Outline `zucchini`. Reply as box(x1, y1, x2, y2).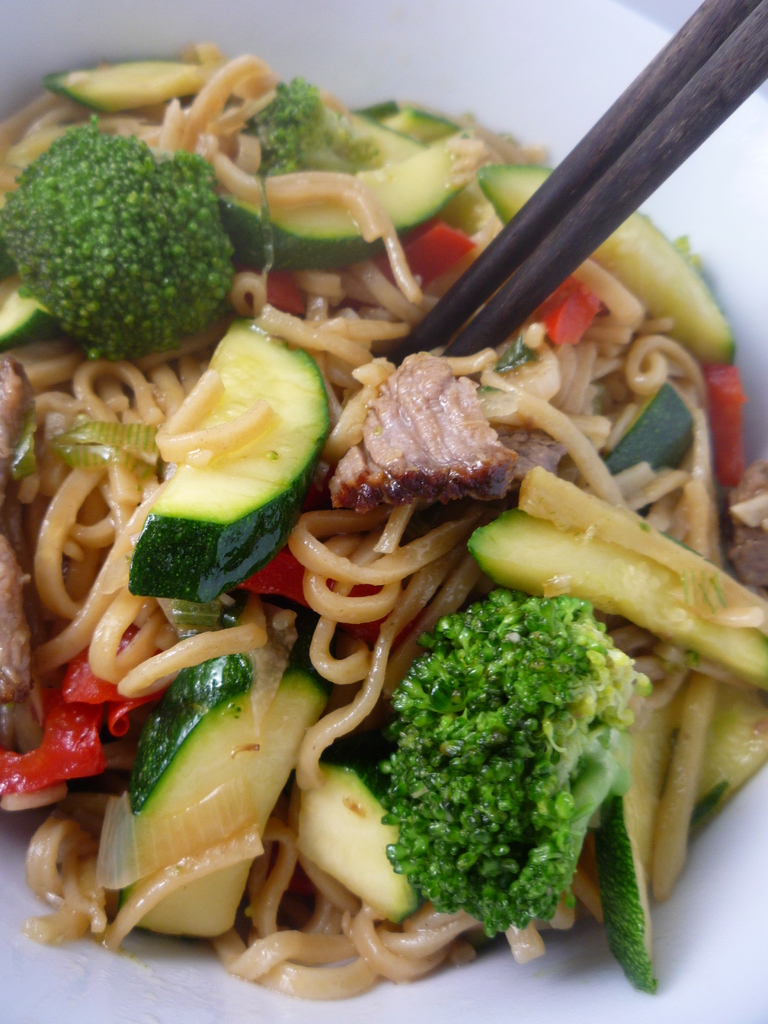
box(96, 652, 320, 942).
